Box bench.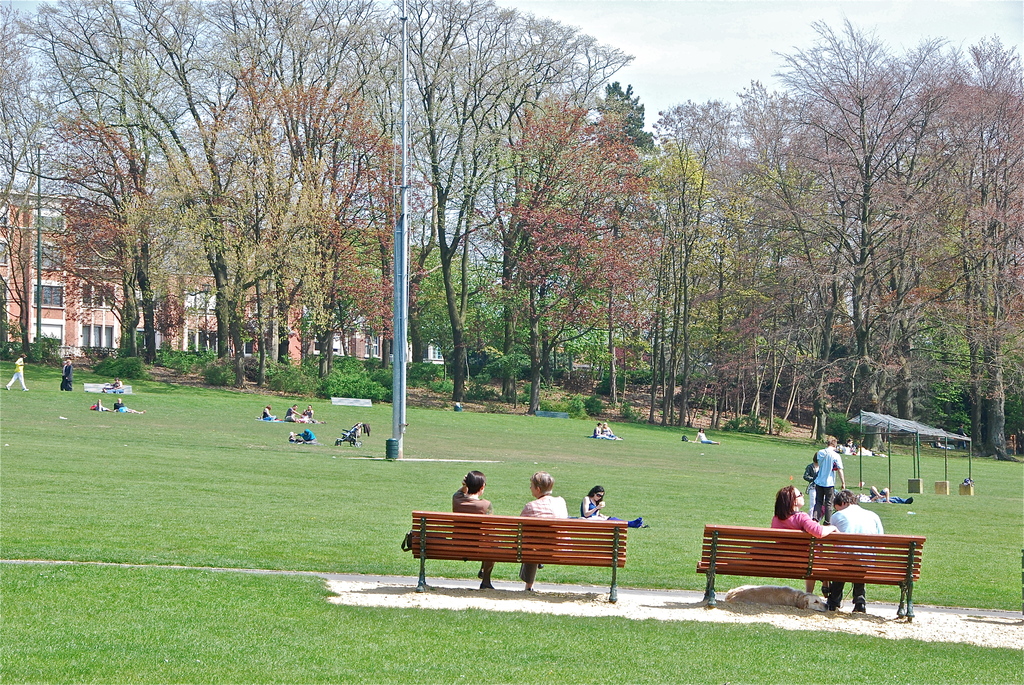
box=[929, 443, 956, 446].
